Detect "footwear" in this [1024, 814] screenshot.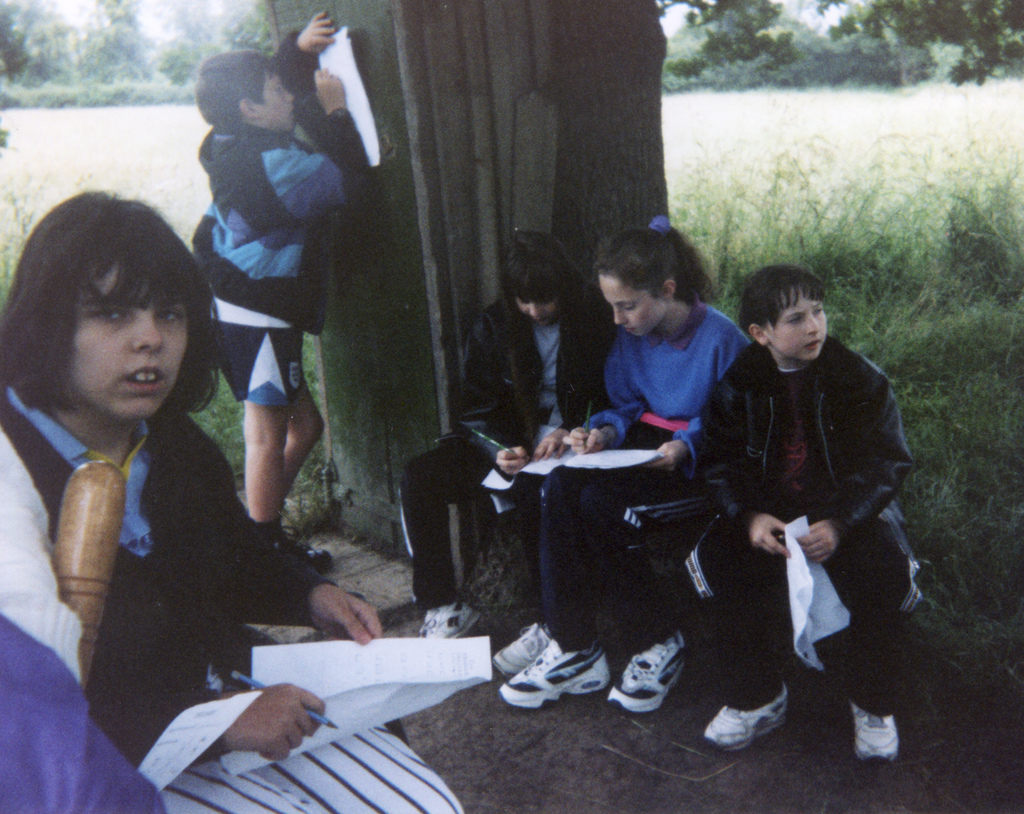
Detection: l=702, t=668, r=790, b=756.
